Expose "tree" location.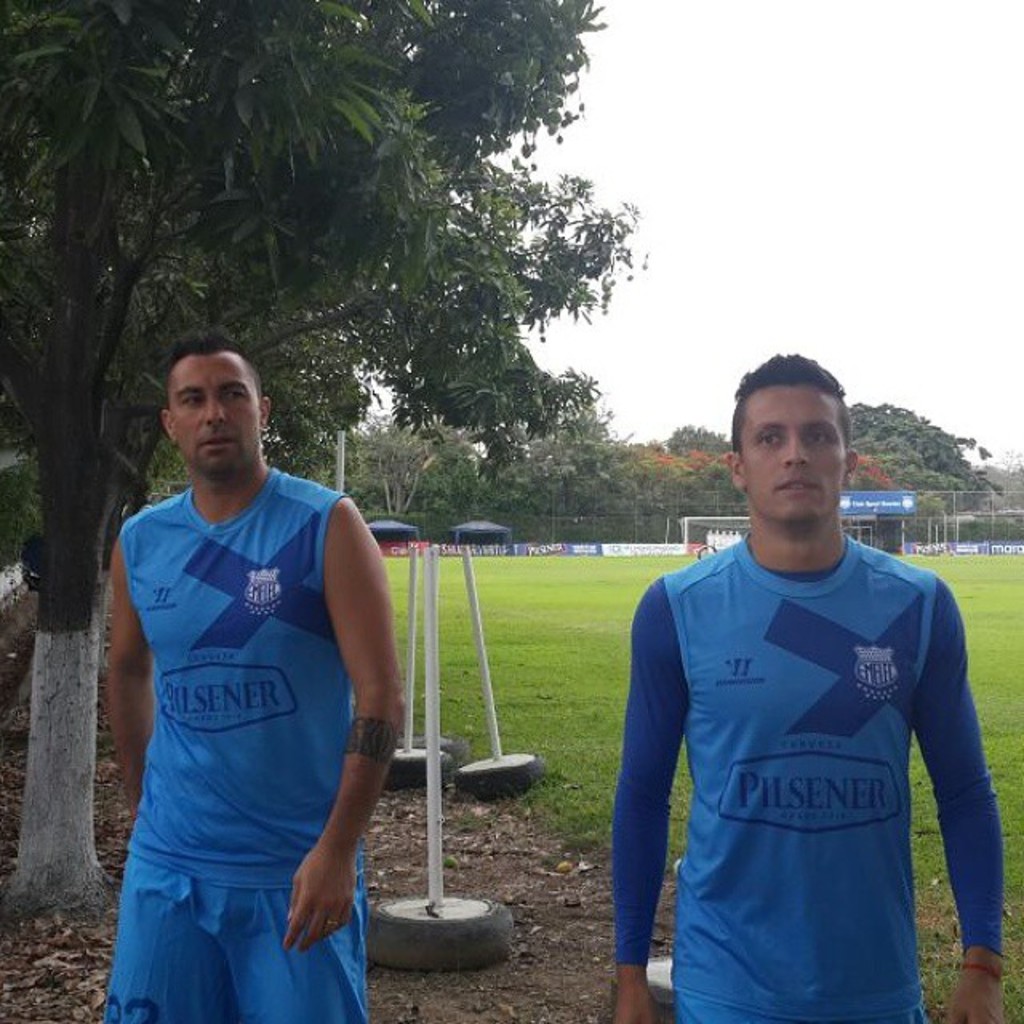
Exposed at box(0, 0, 651, 925).
